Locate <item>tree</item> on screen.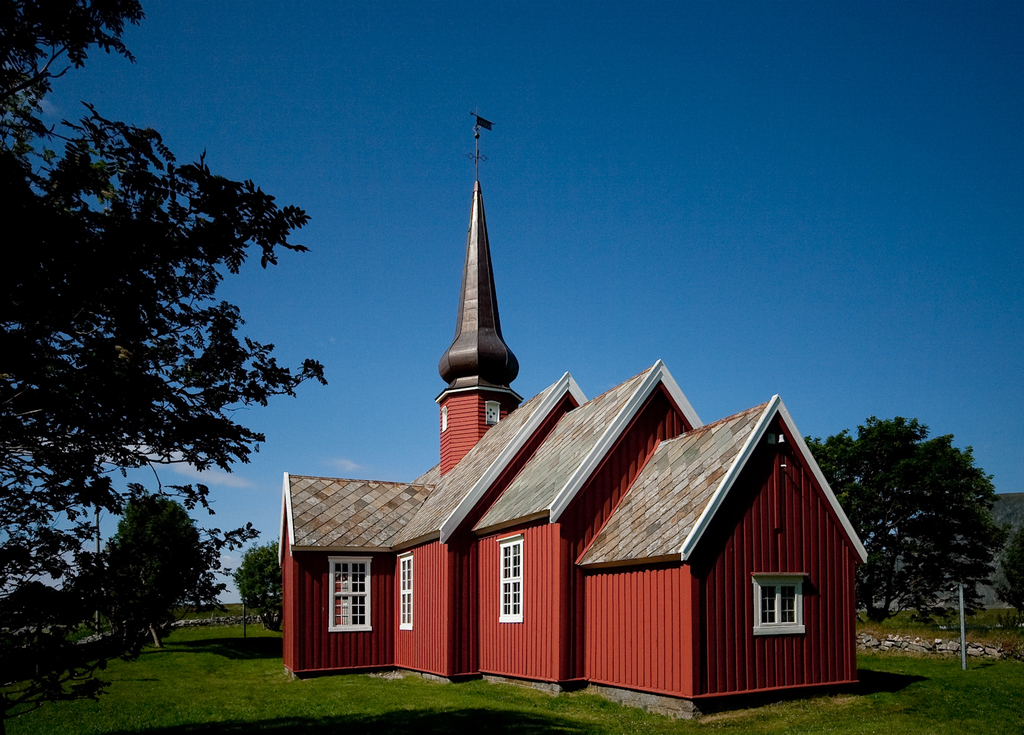
On screen at crop(805, 413, 1011, 624).
